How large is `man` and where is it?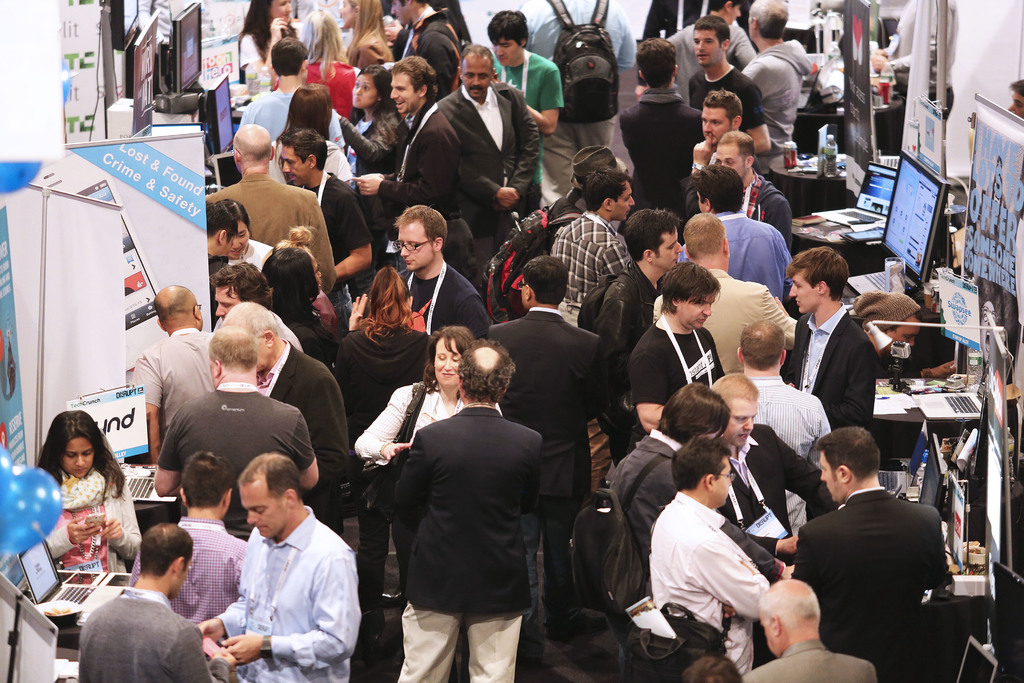
Bounding box: locate(739, 0, 813, 181).
